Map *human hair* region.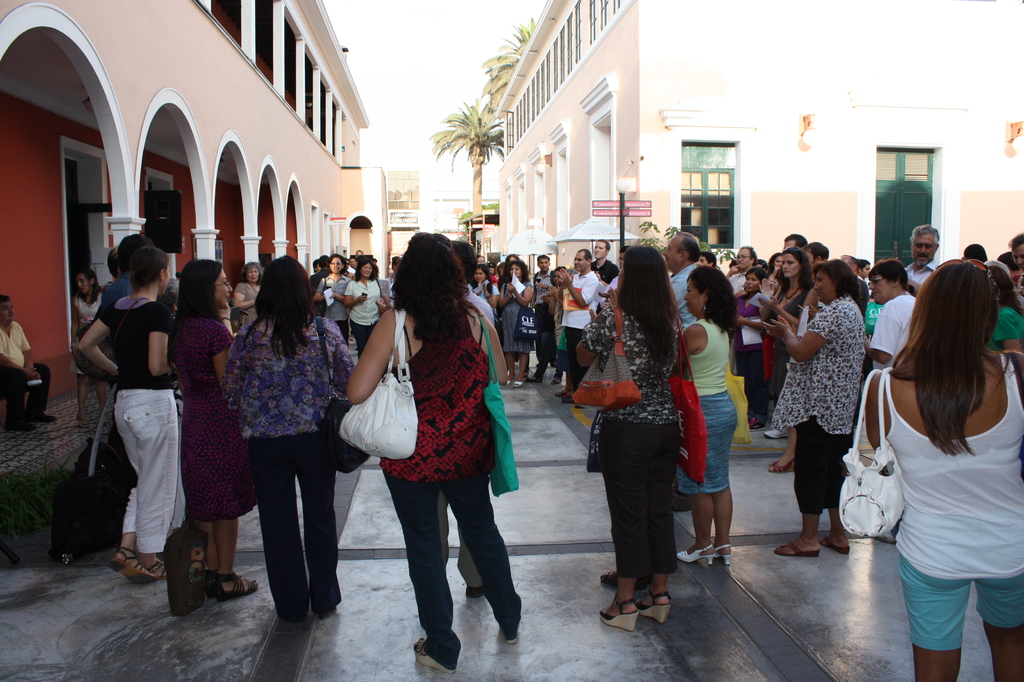
Mapped to <bbox>349, 254, 354, 263</bbox>.
